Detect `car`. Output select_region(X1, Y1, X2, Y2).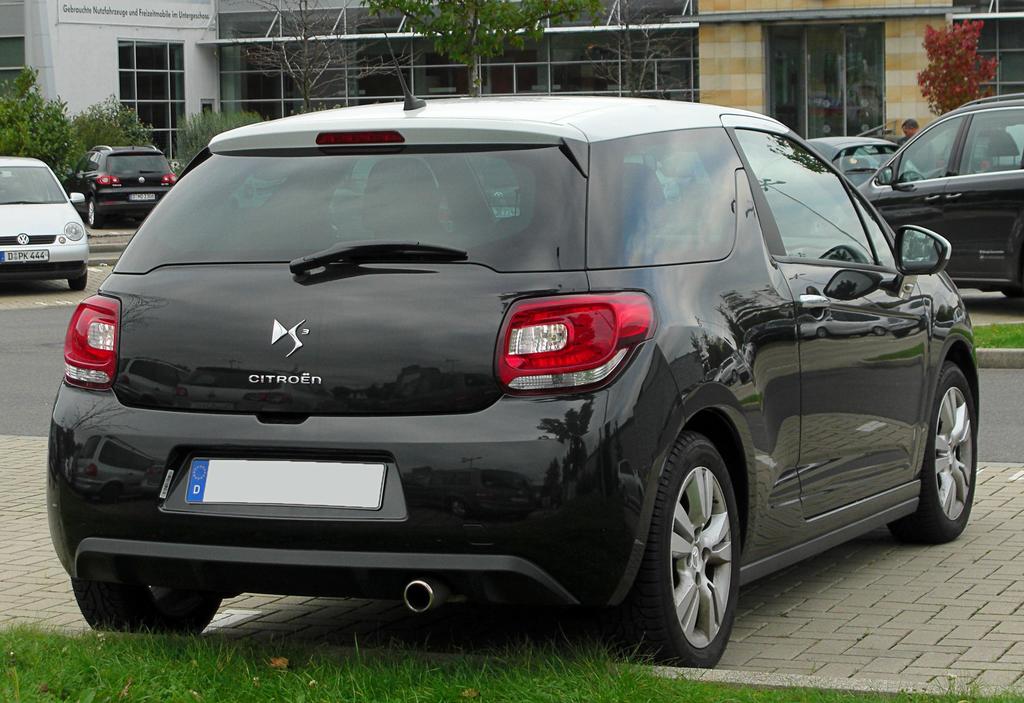
select_region(60, 132, 177, 229).
